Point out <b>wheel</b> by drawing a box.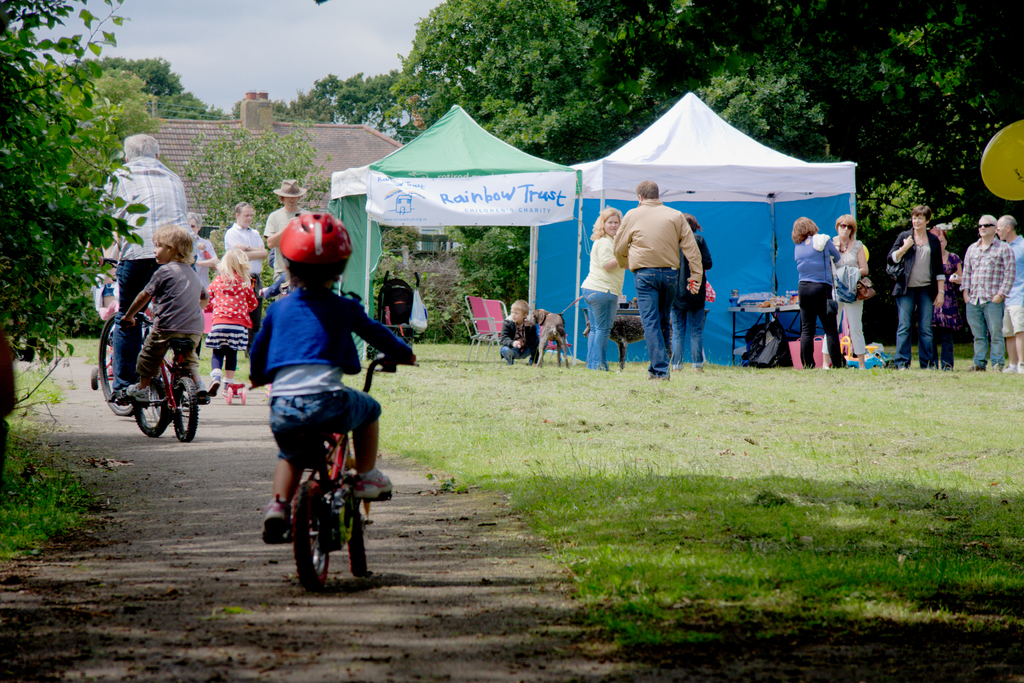
Rect(283, 488, 334, 593).
